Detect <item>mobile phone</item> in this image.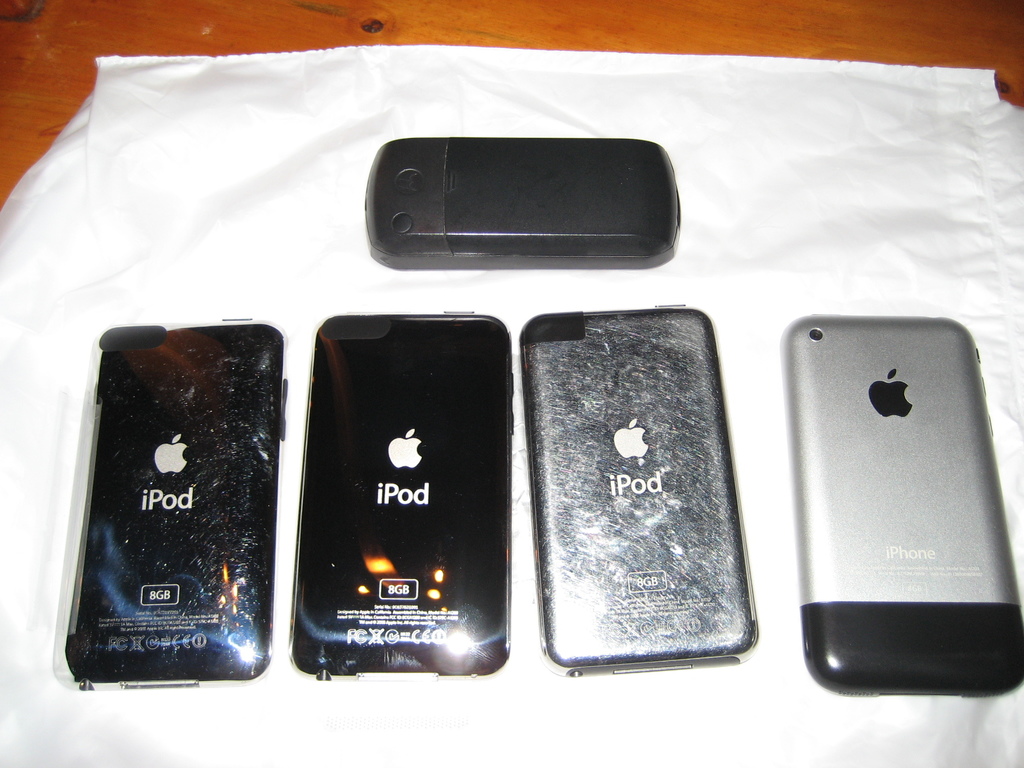
Detection: box=[516, 303, 760, 678].
